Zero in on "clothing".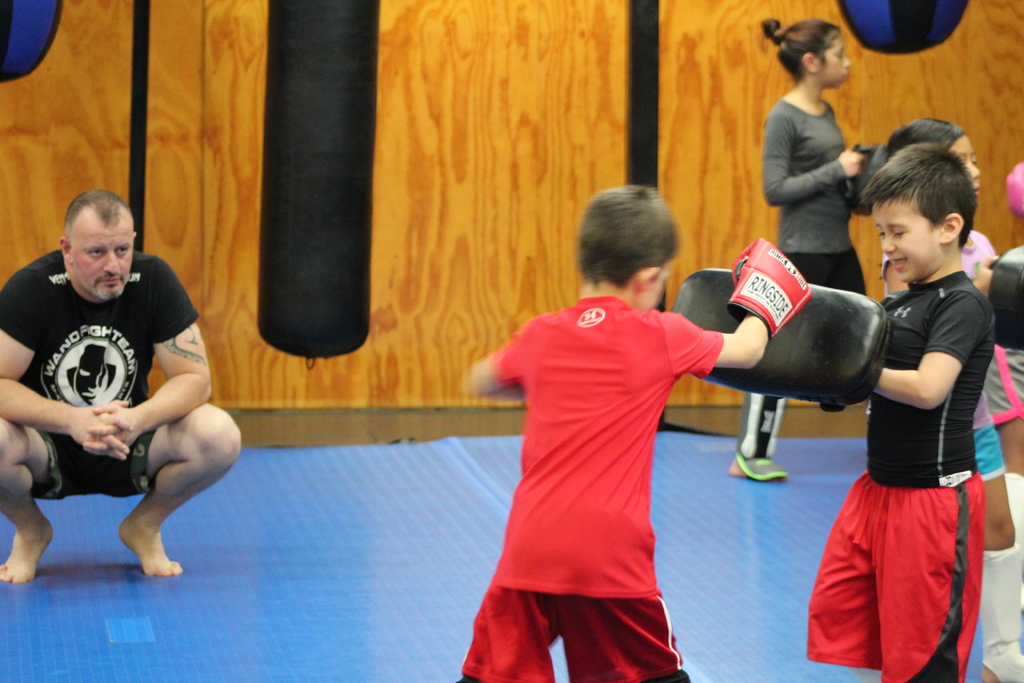
Zeroed in: {"x1": 805, "y1": 273, "x2": 998, "y2": 682}.
